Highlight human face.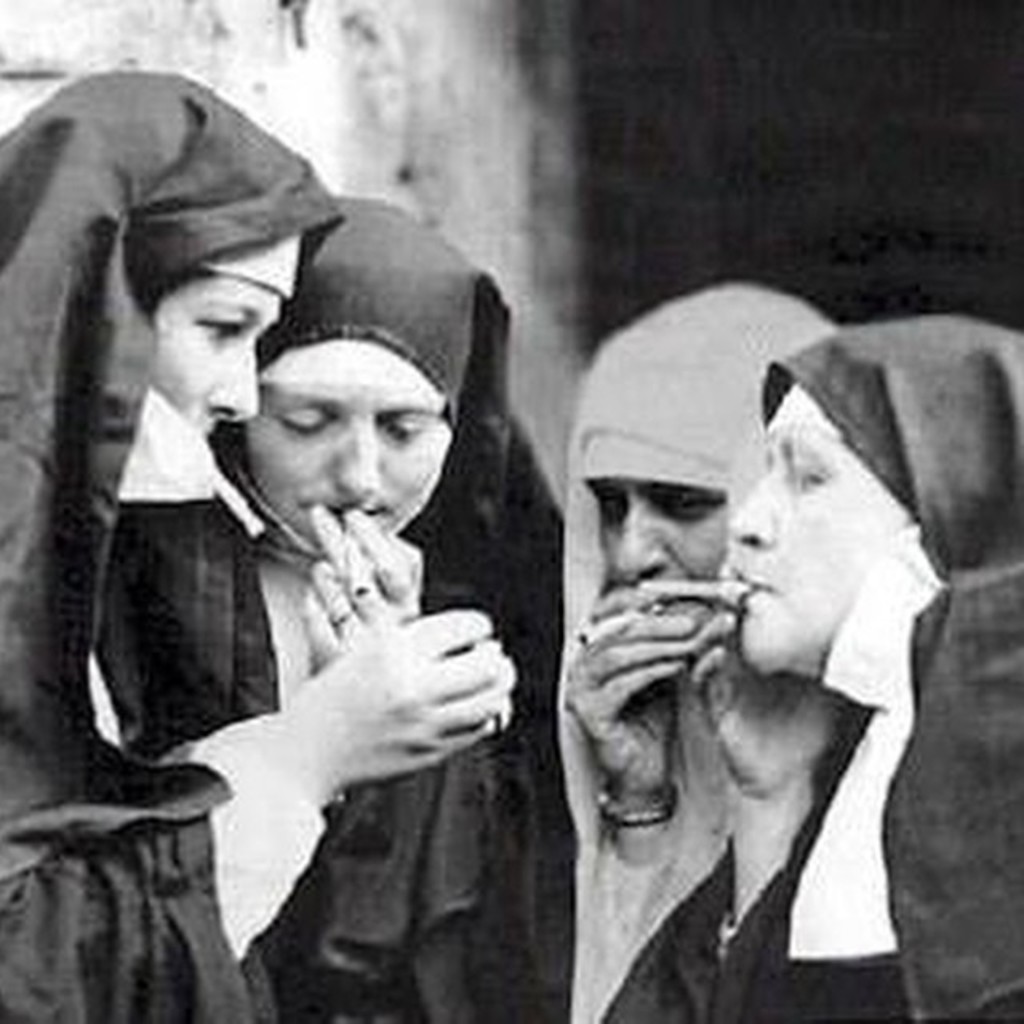
Highlighted region: 154/259/280/443.
